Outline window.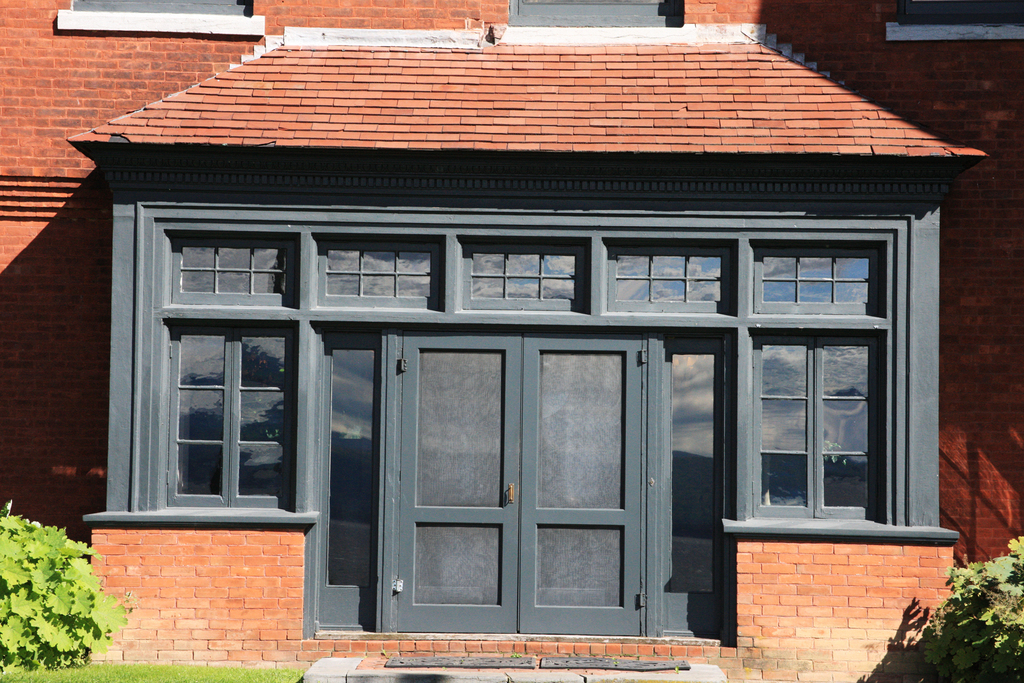
Outline: <box>466,244,578,312</box>.
